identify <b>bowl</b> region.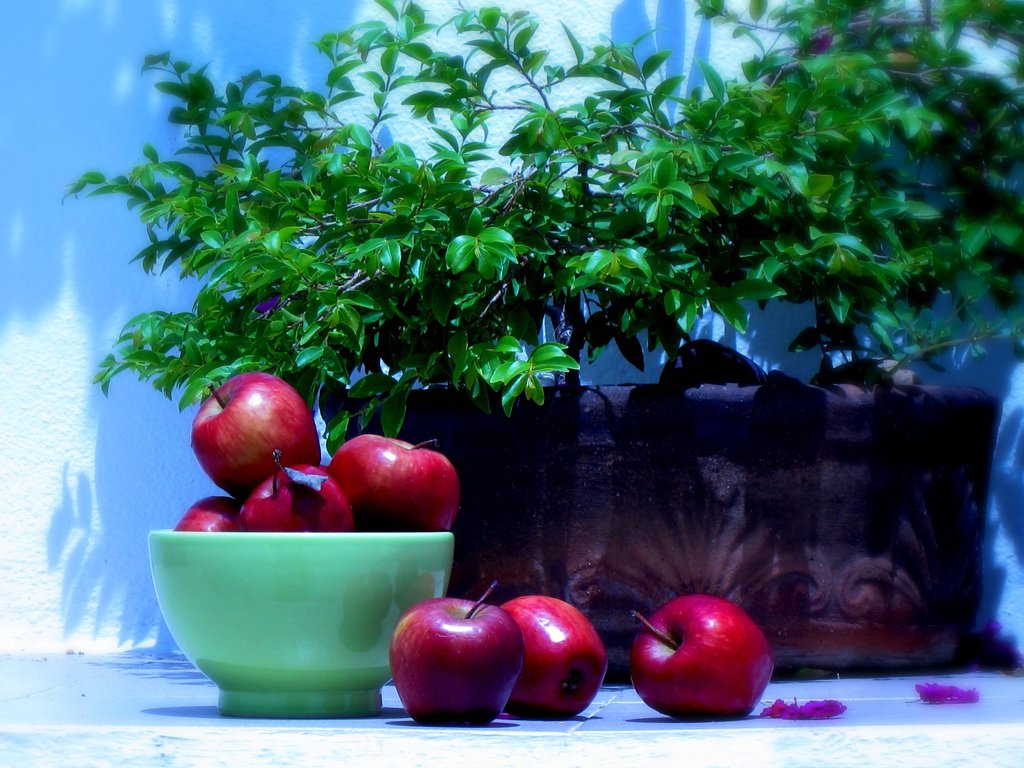
Region: region(141, 531, 457, 718).
